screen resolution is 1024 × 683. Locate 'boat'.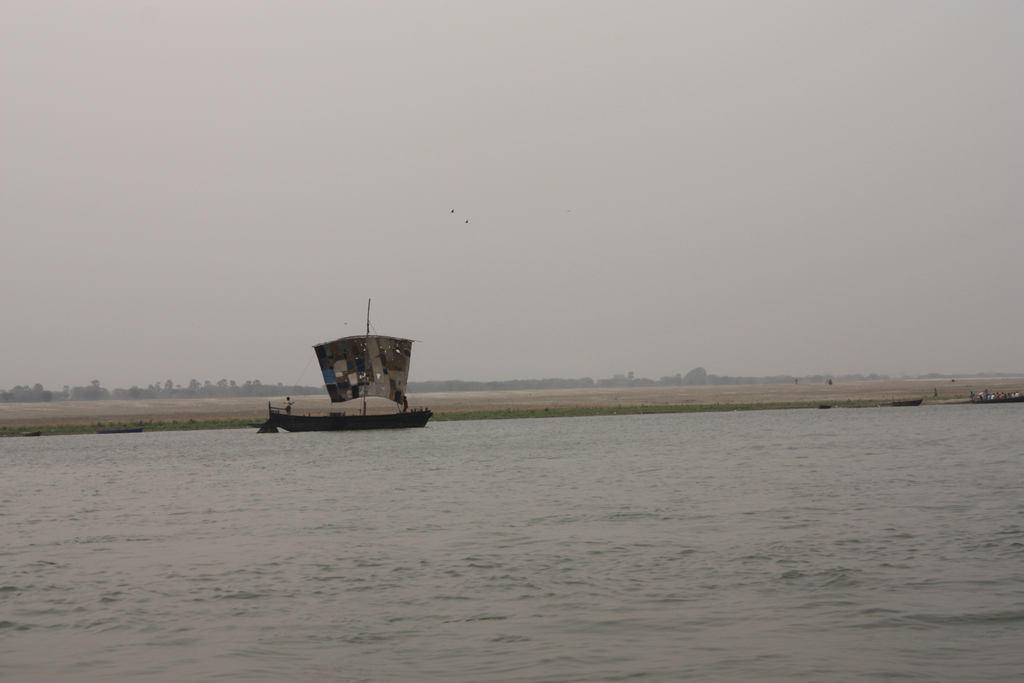
95,424,145,433.
